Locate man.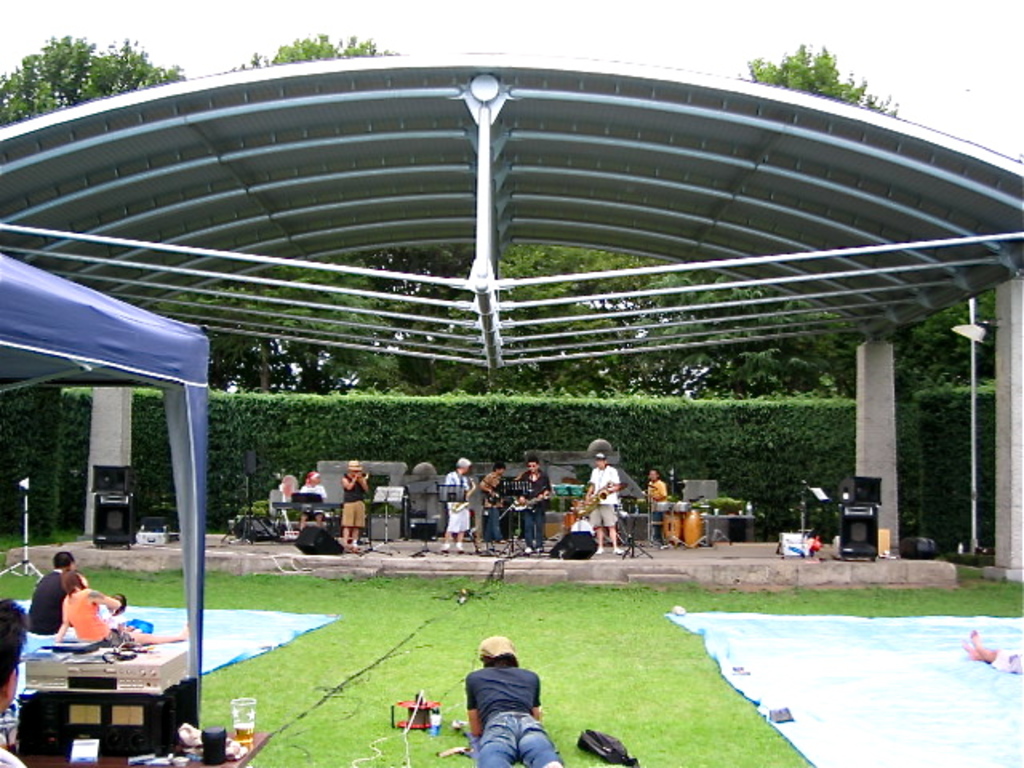
Bounding box: l=0, t=587, r=29, b=766.
